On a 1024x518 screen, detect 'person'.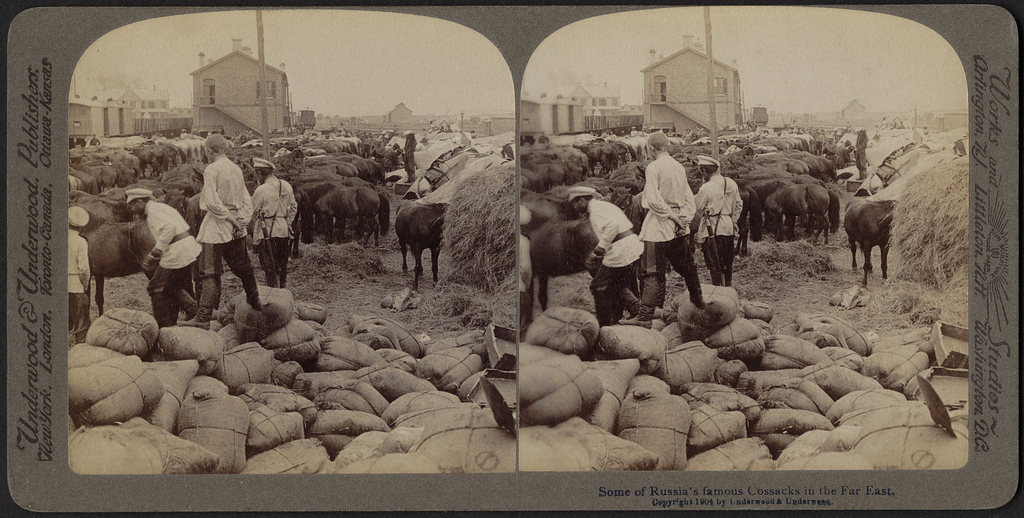
Rect(693, 155, 743, 283).
